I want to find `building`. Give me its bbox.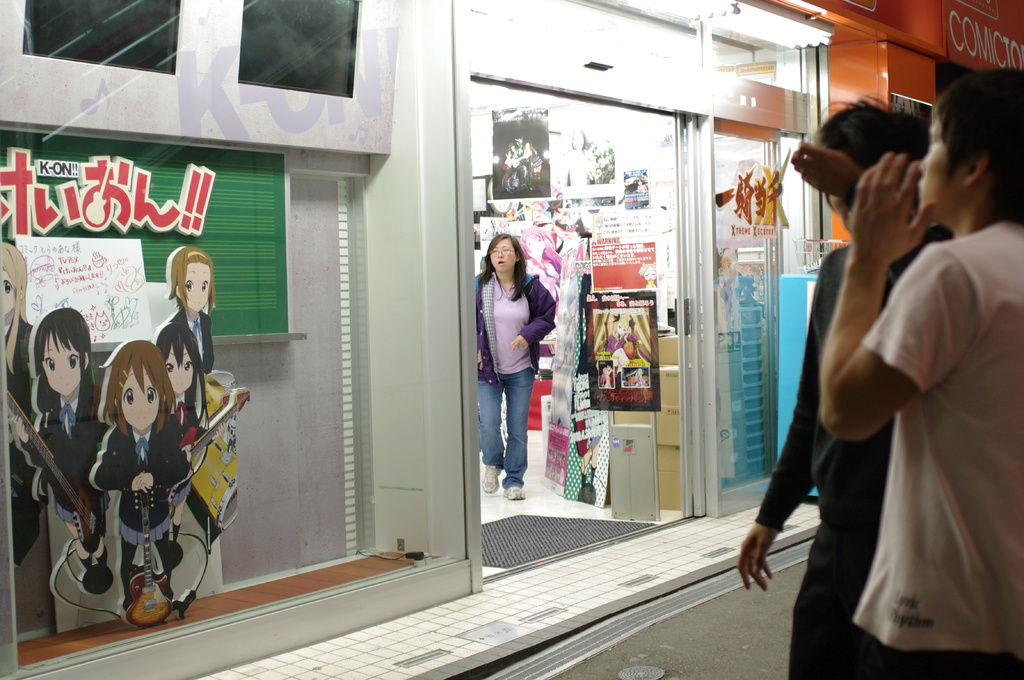
Rect(0, 0, 1023, 679).
